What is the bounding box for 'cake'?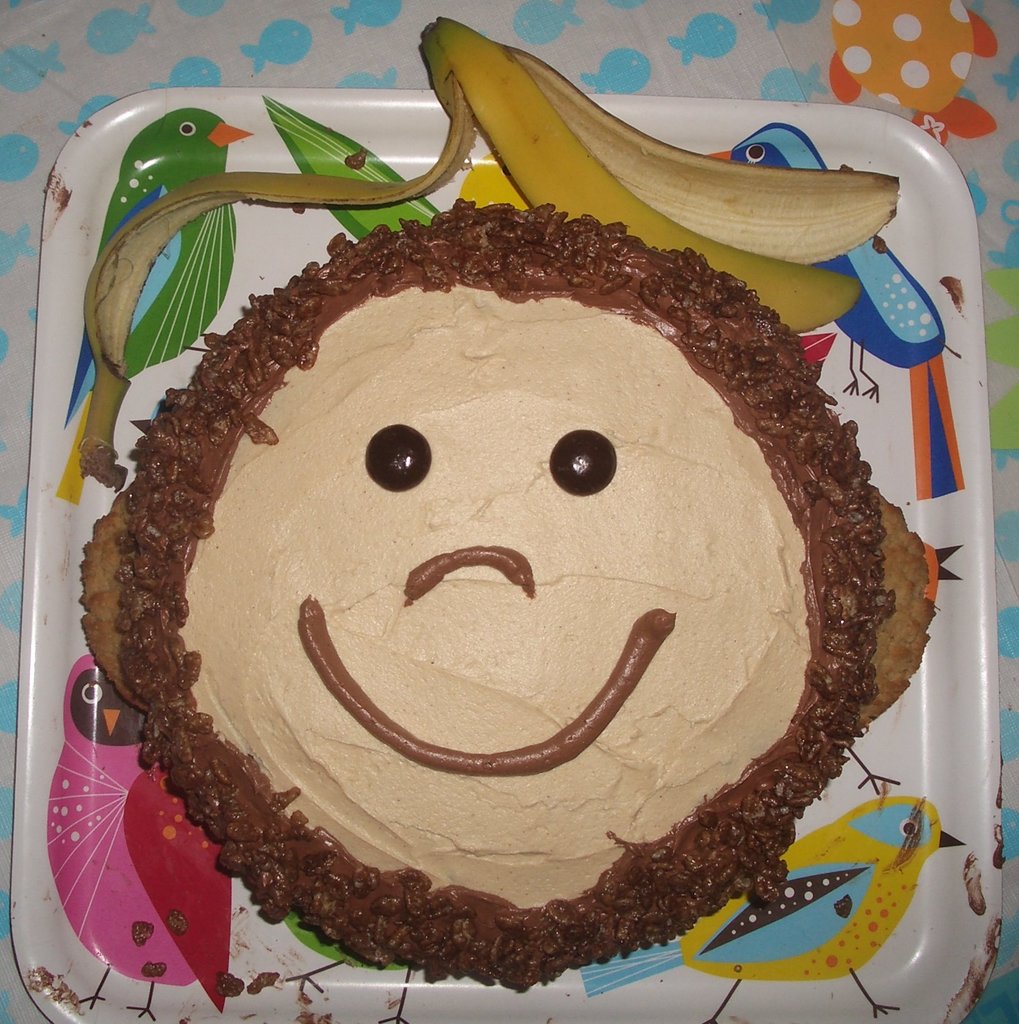
[x1=78, y1=204, x2=925, y2=987].
